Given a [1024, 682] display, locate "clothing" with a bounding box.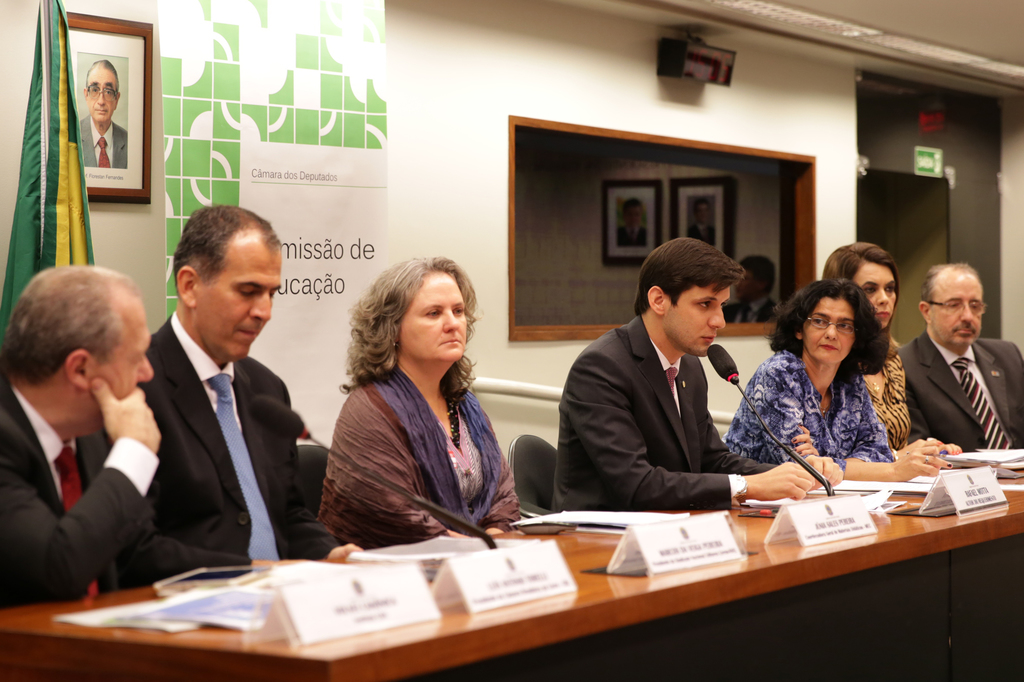
Located: bbox(71, 114, 127, 166).
